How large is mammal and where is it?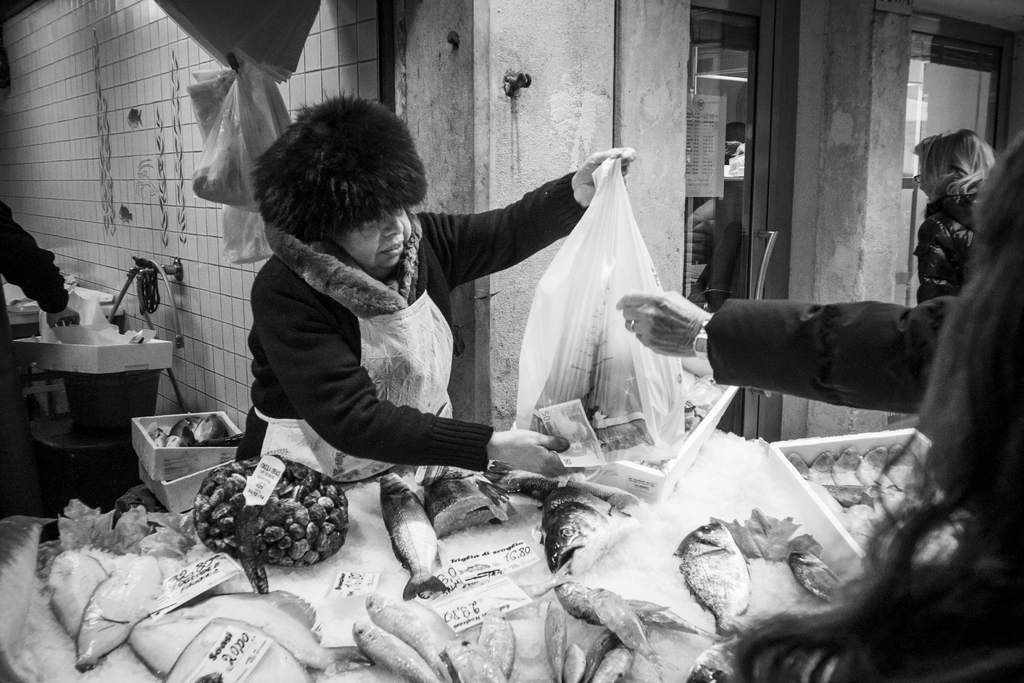
Bounding box: {"x1": 617, "y1": 294, "x2": 954, "y2": 414}.
